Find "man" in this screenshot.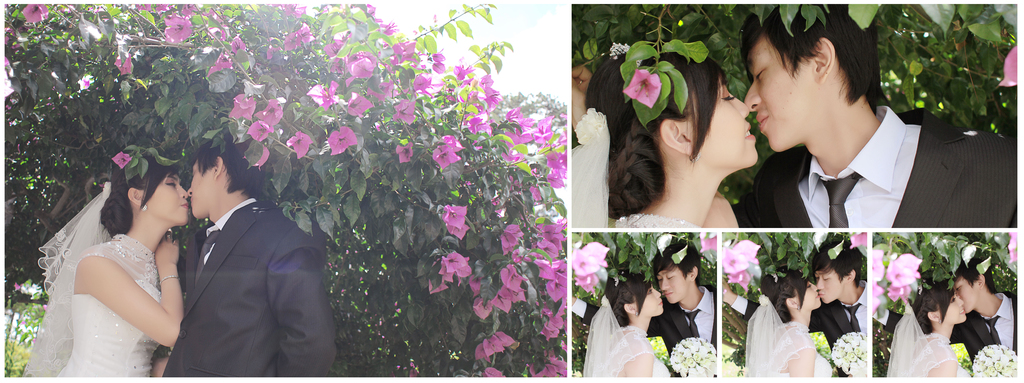
The bounding box for "man" is box(570, 241, 718, 371).
